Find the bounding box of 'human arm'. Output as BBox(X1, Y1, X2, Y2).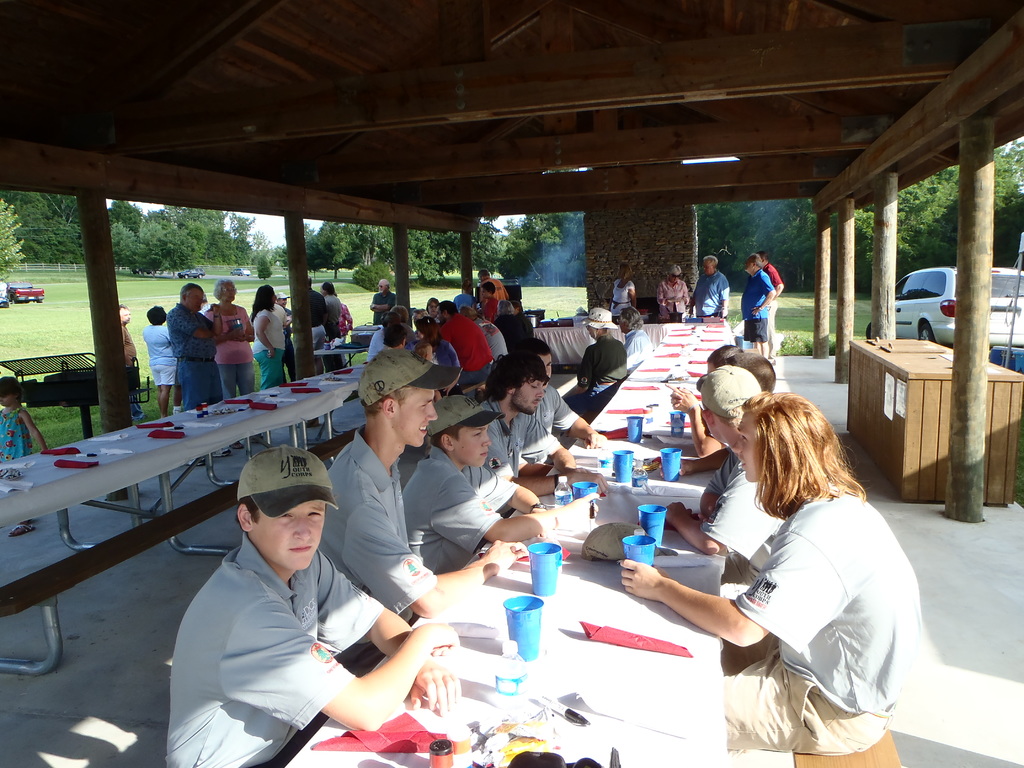
BBox(628, 292, 635, 305).
